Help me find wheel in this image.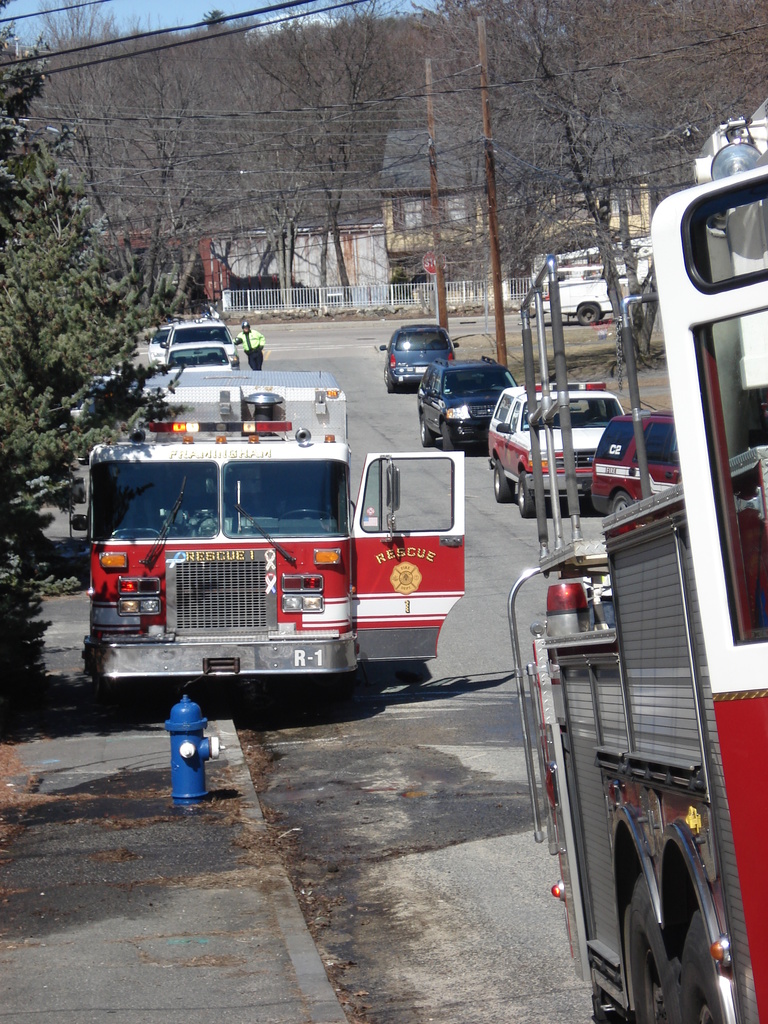
Found it: left=388, top=380, right=396, bottom=394.
